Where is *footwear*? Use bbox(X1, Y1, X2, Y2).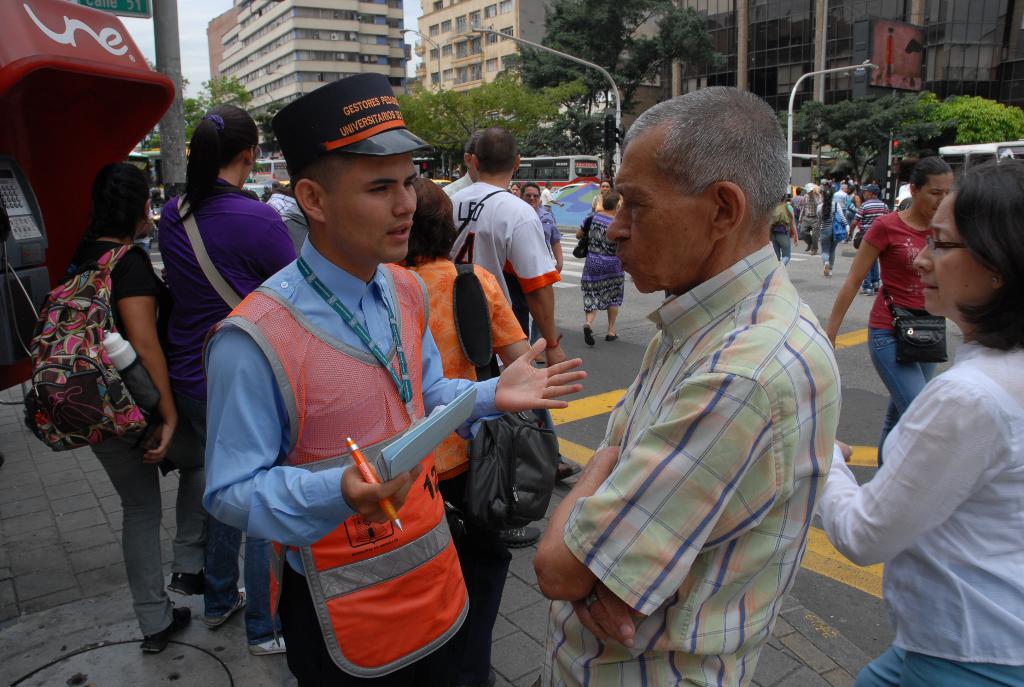
bbox(170, 561, 209, 599).
